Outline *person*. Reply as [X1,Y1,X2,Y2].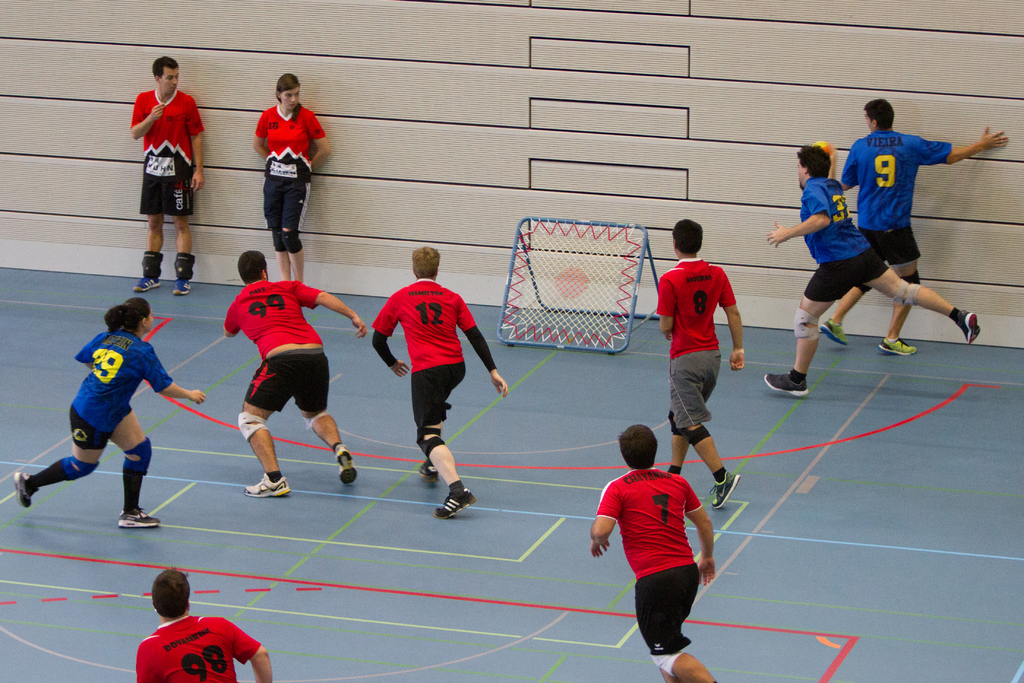
[221,248,376,497].
